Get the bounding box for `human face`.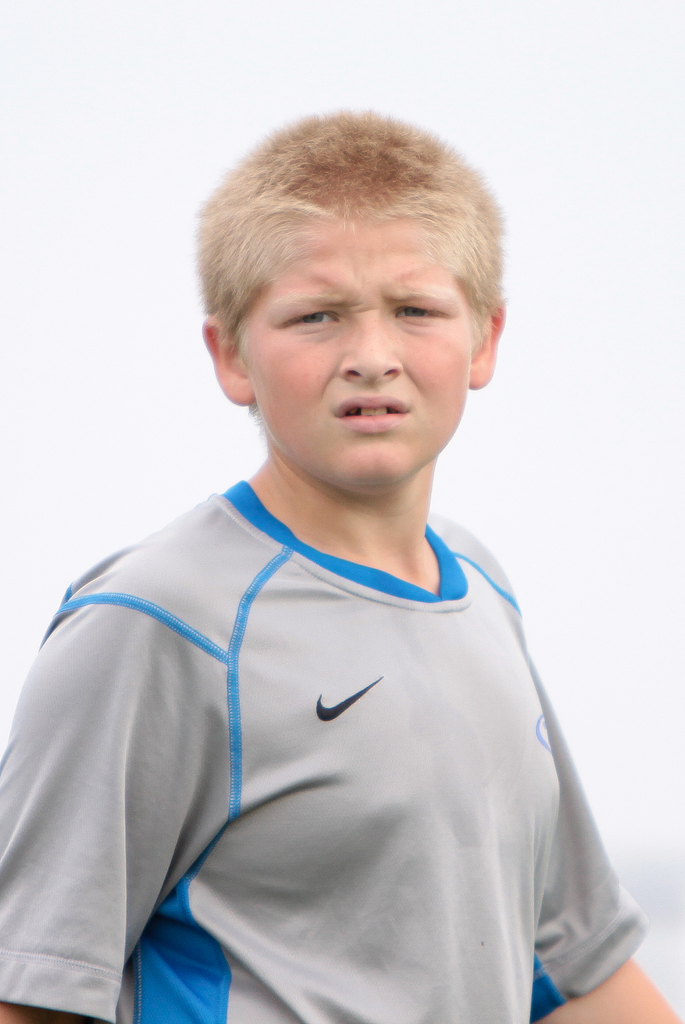
(x1=247, y1=237, x2=464, y2=487).
